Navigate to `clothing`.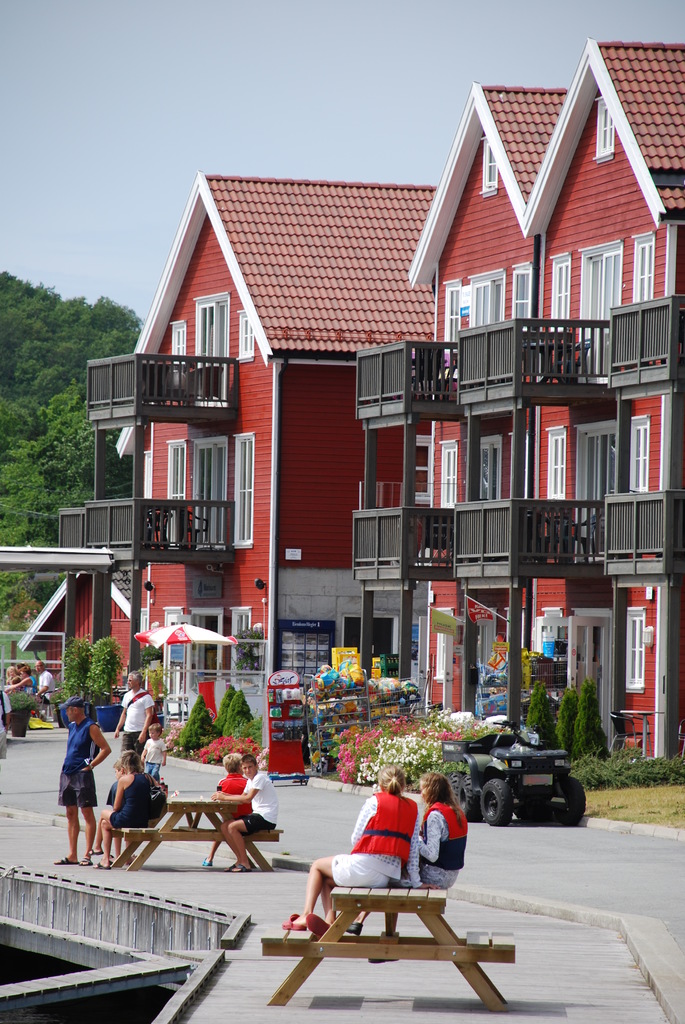
Navigation target: [55, 717, 97, 812].
